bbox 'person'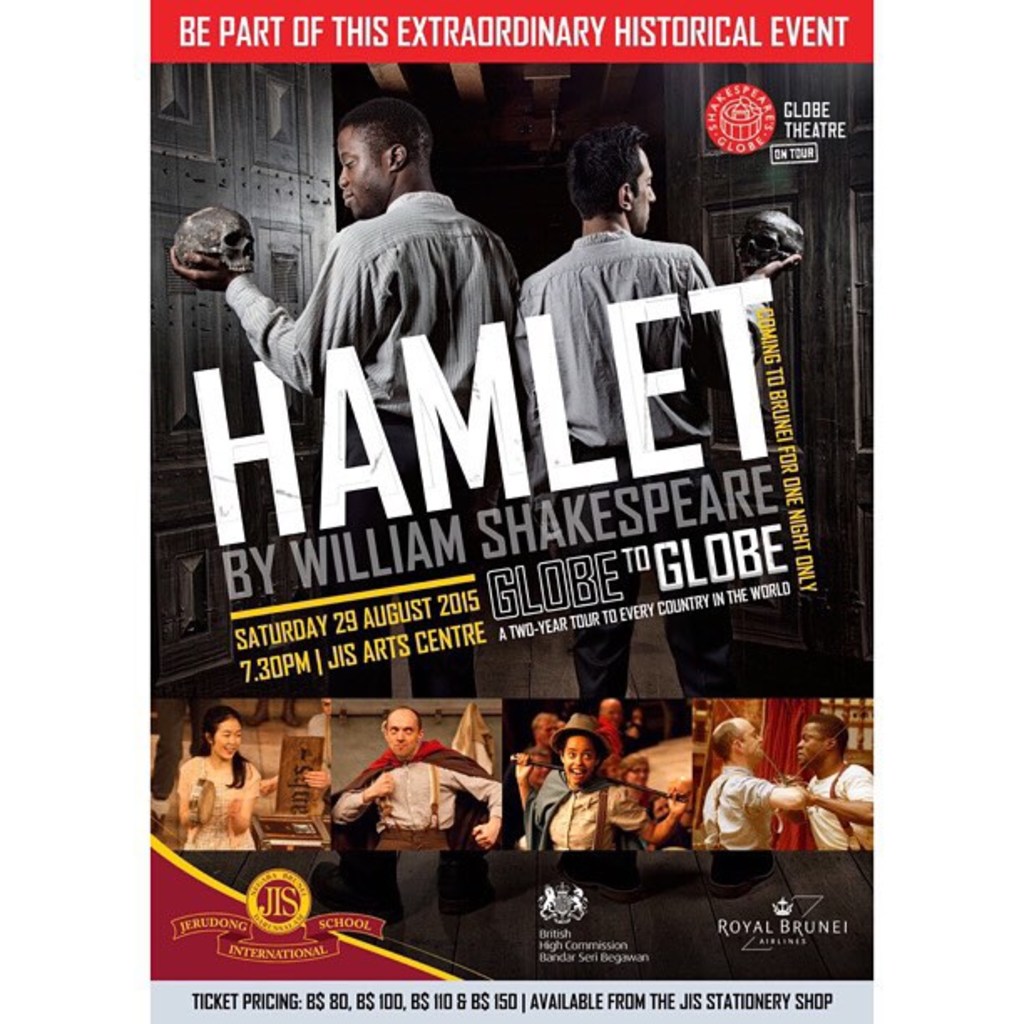
box(519, 122, 803, 909)
